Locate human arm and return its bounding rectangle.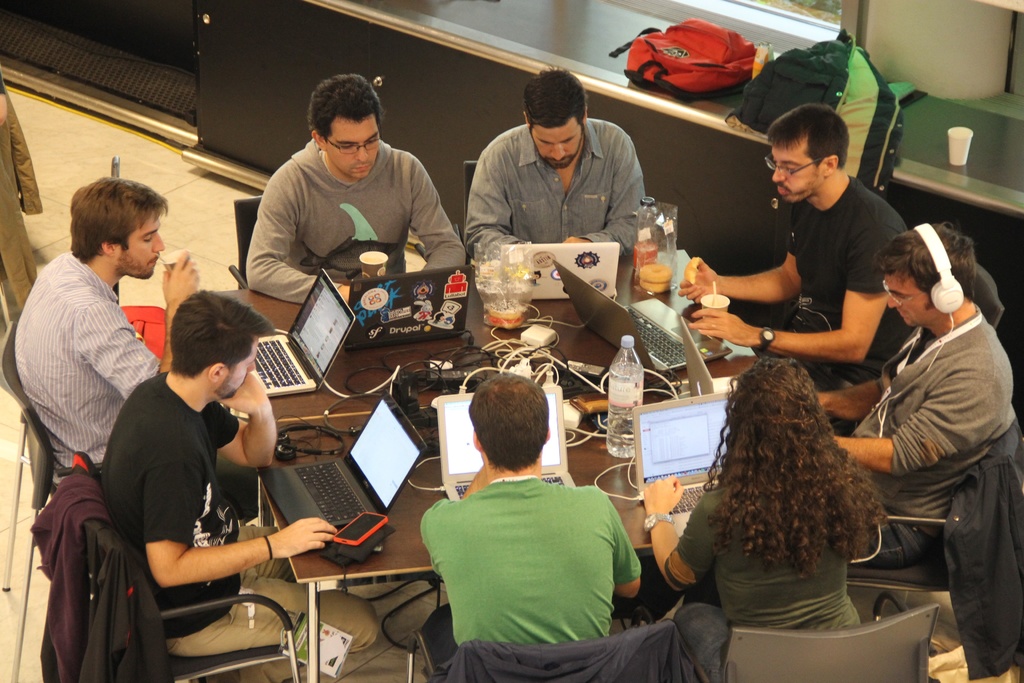
[203,358,279,470].
